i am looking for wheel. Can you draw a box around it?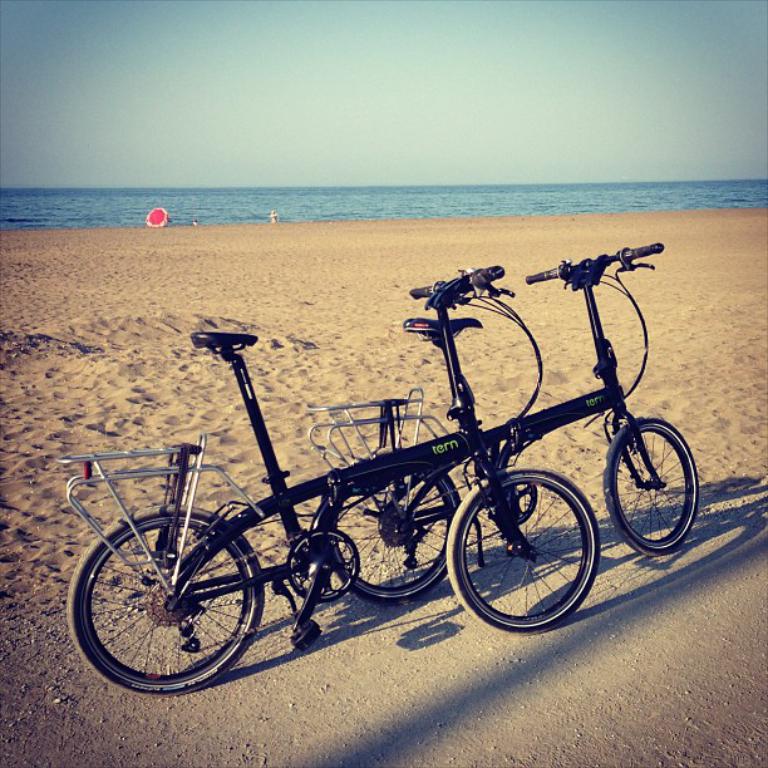
Sure, the bounding box is <region>326, 476, 463, 606</region>.
